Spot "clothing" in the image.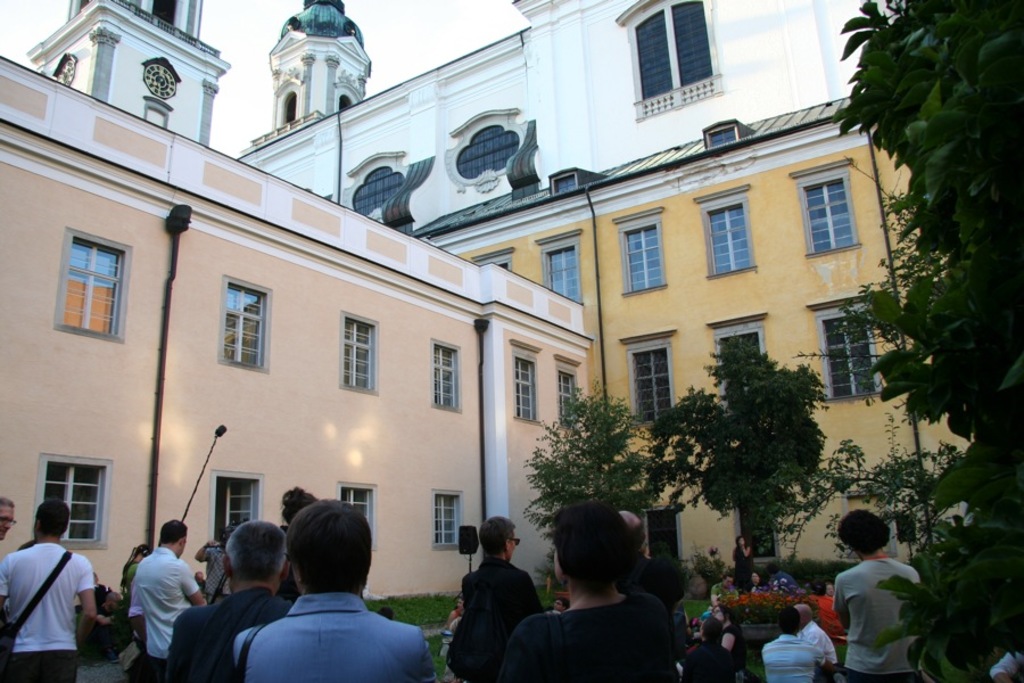
"clothing" found at 498,610,675,682.
